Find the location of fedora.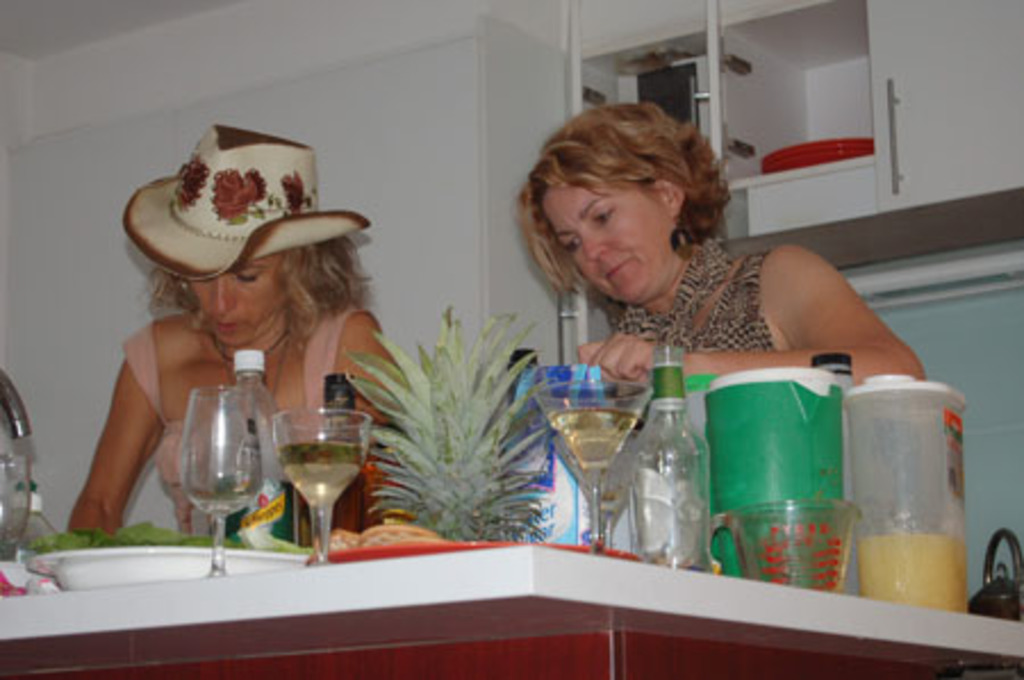
Location: x1=121, y1=121, x2=371, y2=284.
